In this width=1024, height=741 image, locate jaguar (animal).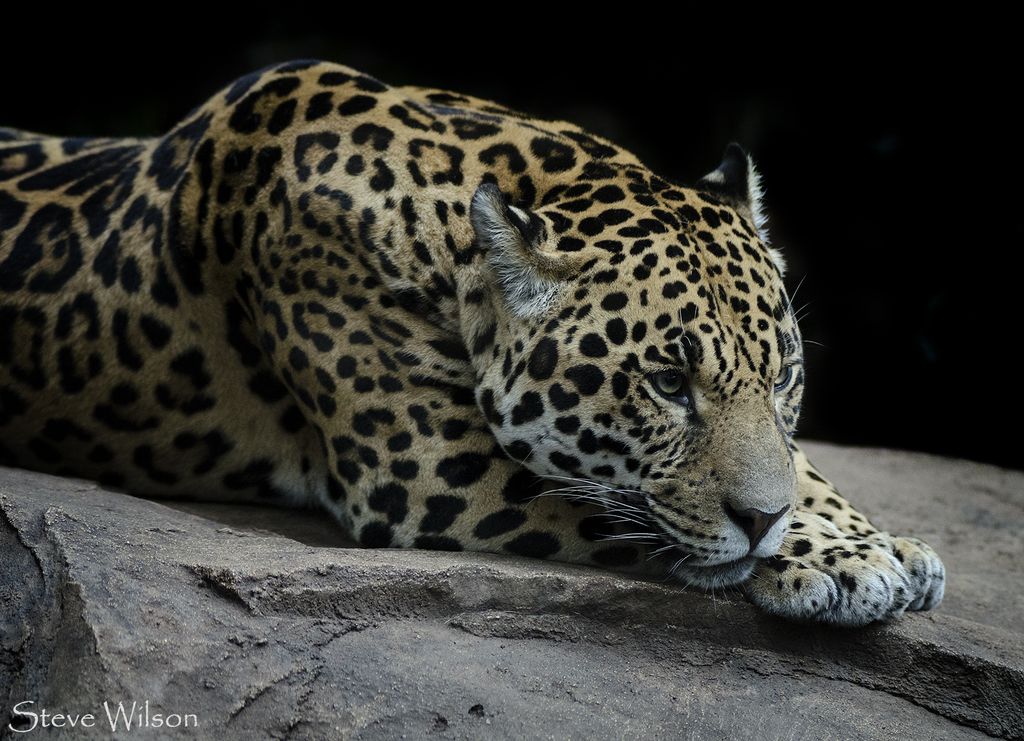
Bounding box: Rect(0, 62, 943, 624).
